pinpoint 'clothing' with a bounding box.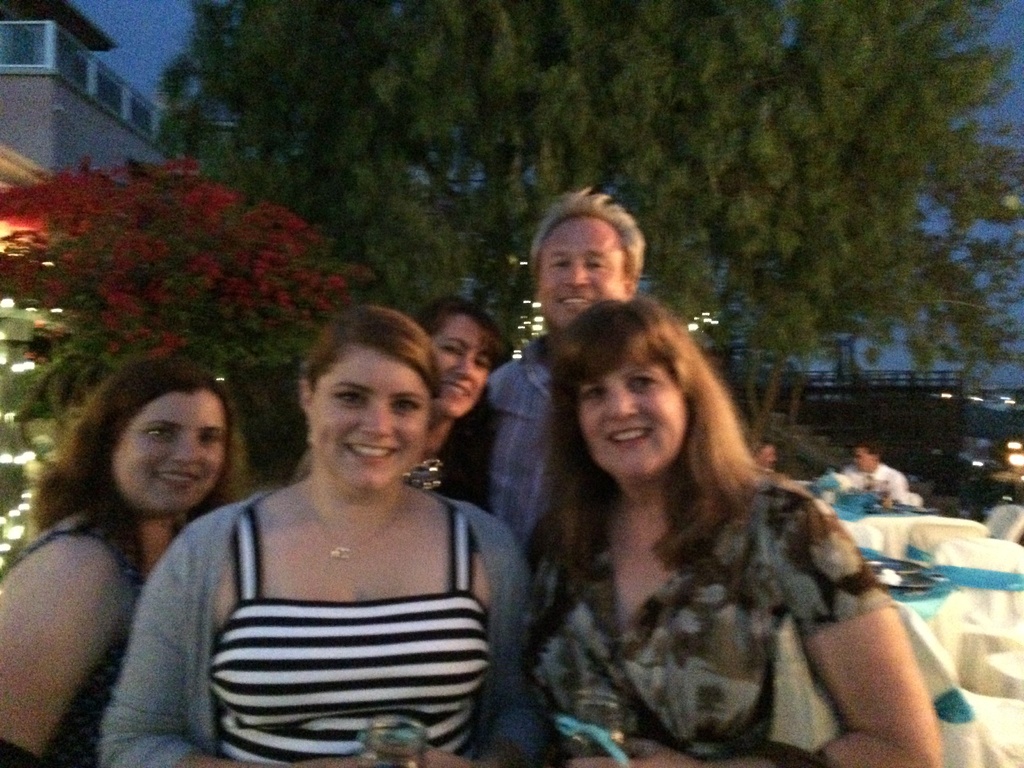
[838,461,909,504].
